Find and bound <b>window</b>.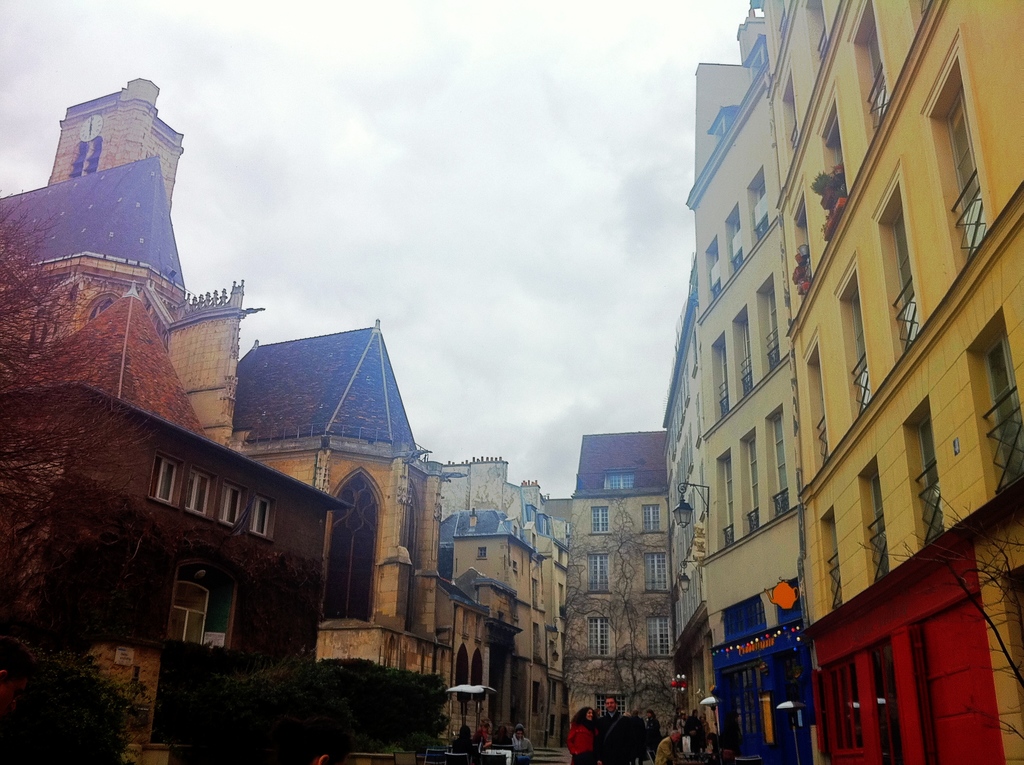
Bound: x1=949, y1=111, x2=989, y2=256.
